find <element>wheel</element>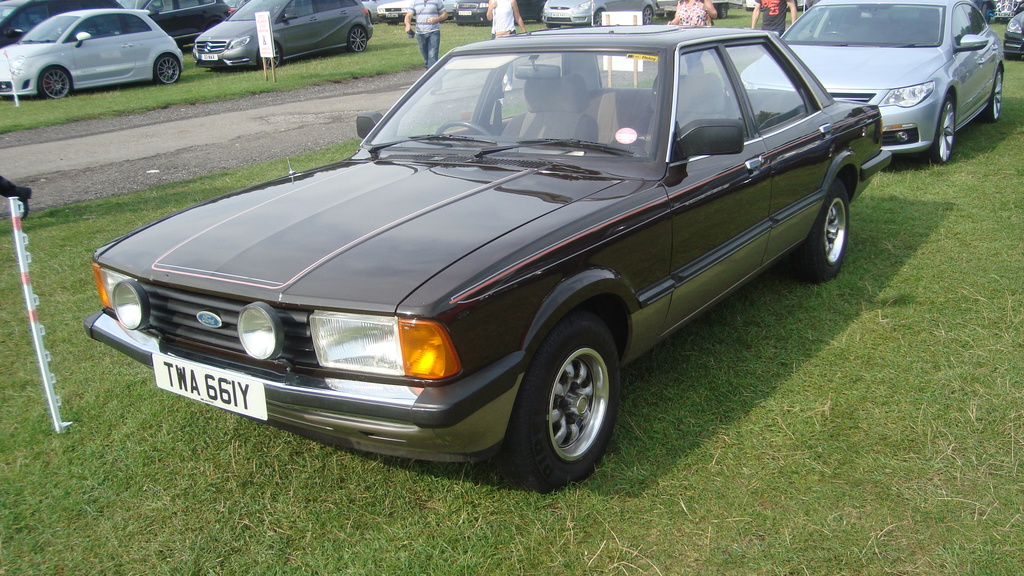
<region>917, 90, 965, 170</region>
